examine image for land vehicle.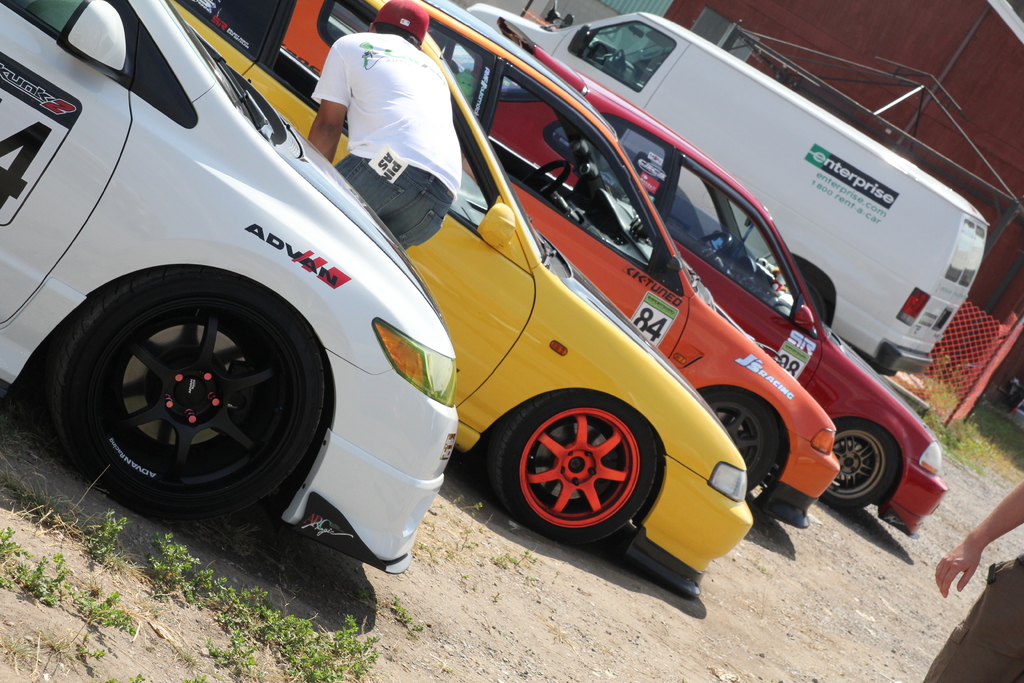
Examination result: [left=461, top=14, right=950, bottom=541].
